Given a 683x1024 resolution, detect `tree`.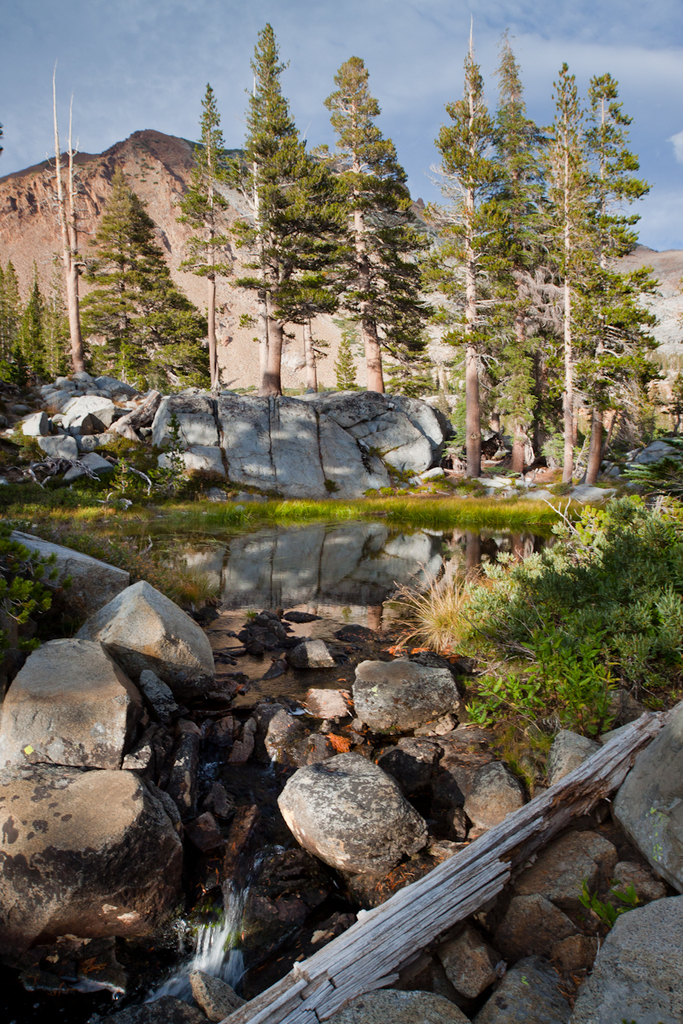
region(431, 38, 669, 480).
